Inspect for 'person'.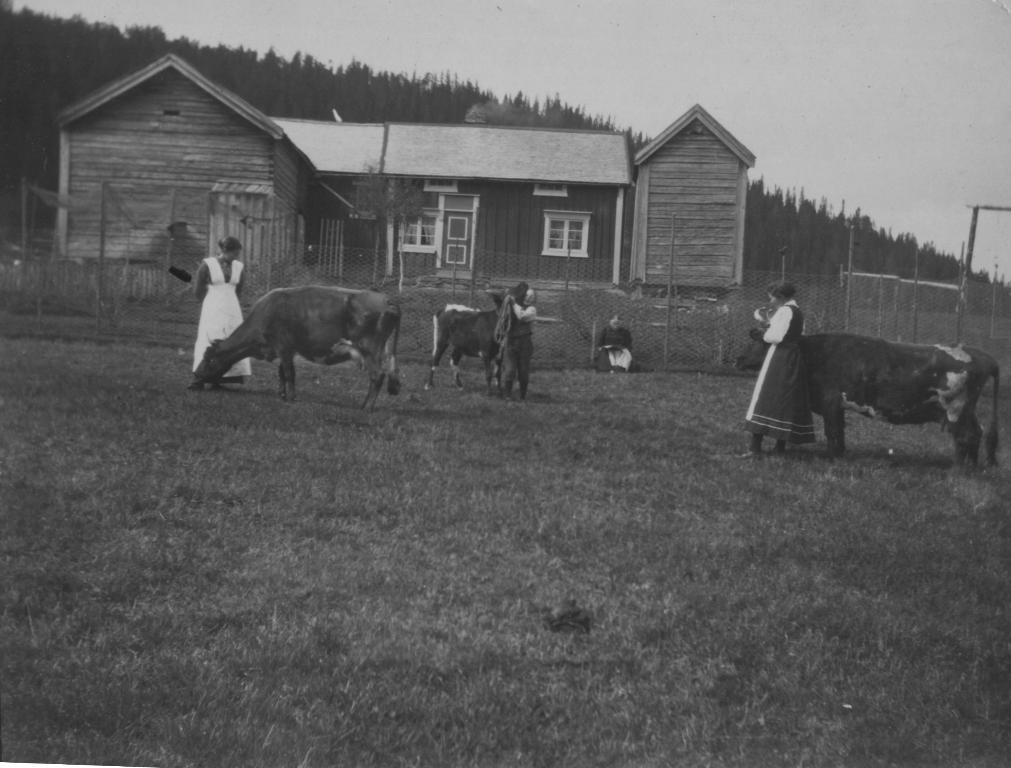
Inspection: detection(595, 309, 634, 378).
